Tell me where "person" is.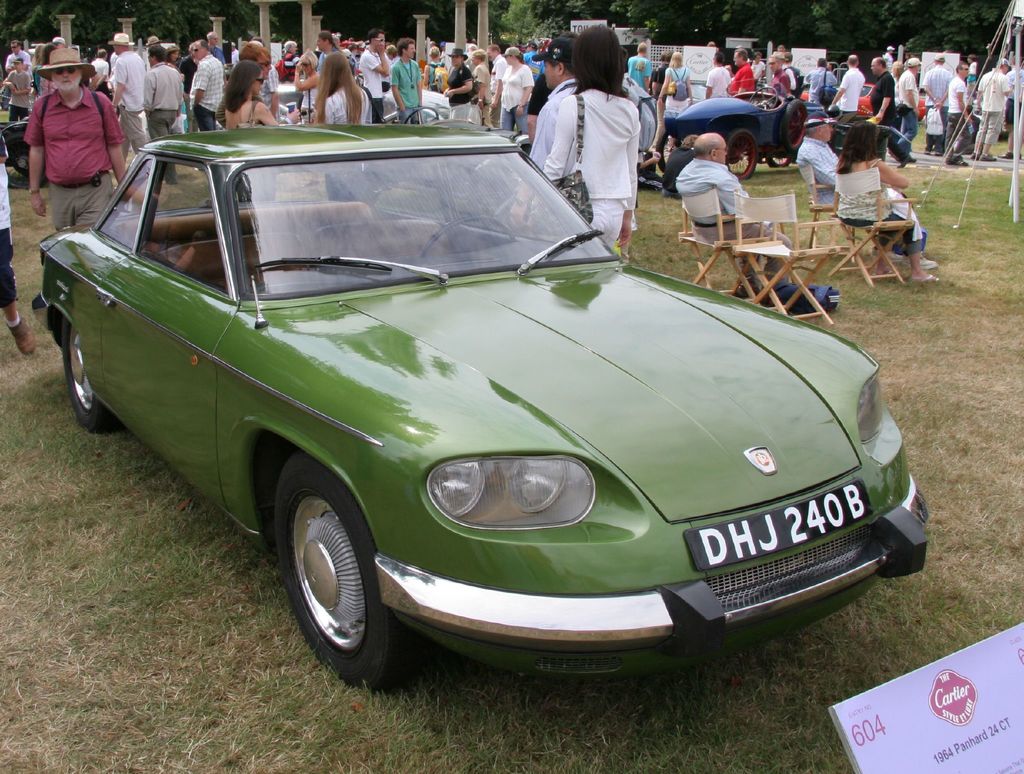
"person" is at box(801, 57, 839, 113).
